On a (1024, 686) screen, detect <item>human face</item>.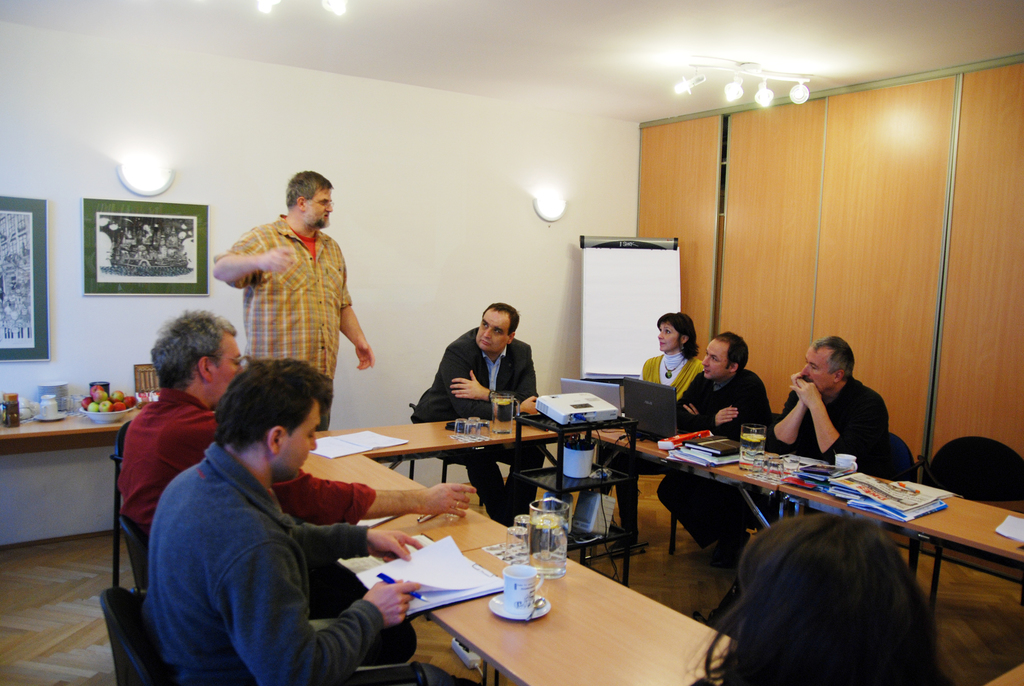
(left=803, top=348, right=834, bottom=389).
